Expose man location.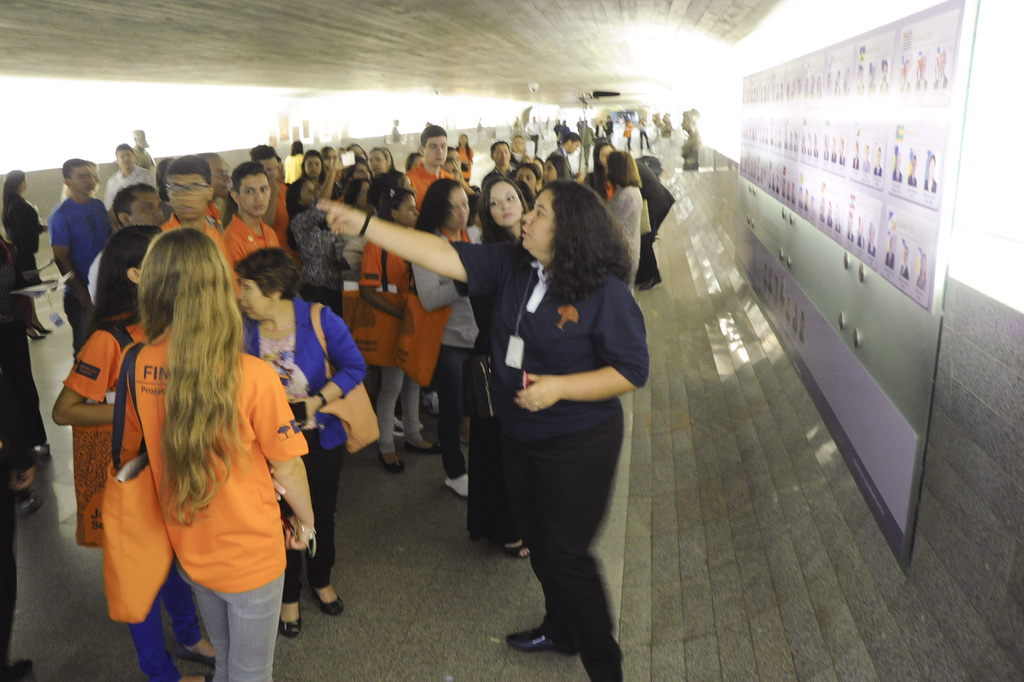
Exposed at x1=547 y1=128 x2=584 y2=182.
